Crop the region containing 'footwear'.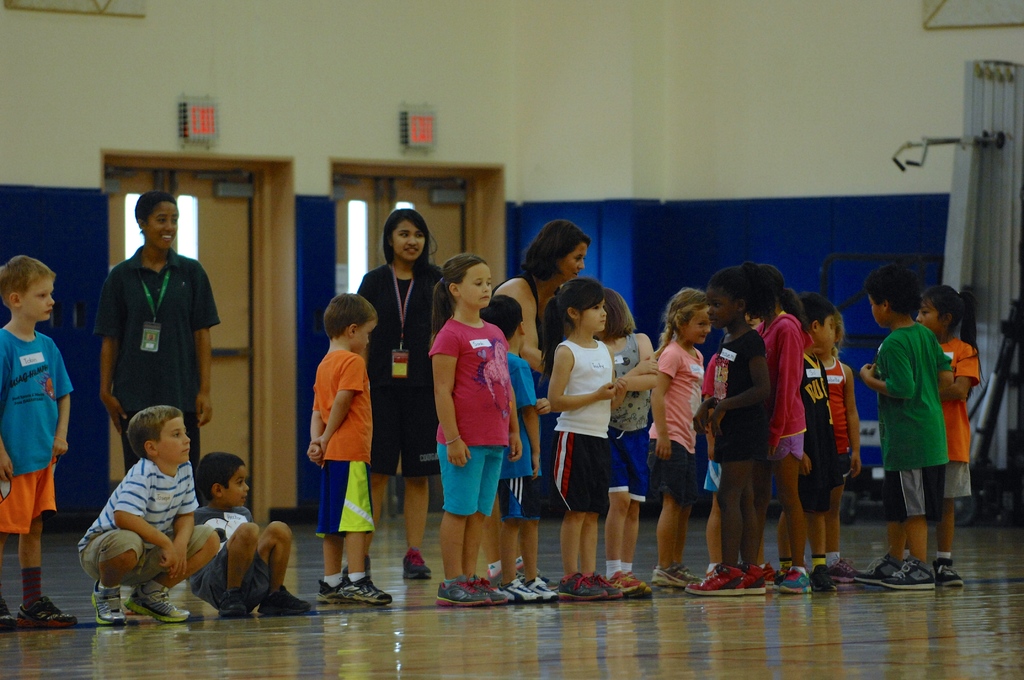
Crop region: 528:576:565:600.
